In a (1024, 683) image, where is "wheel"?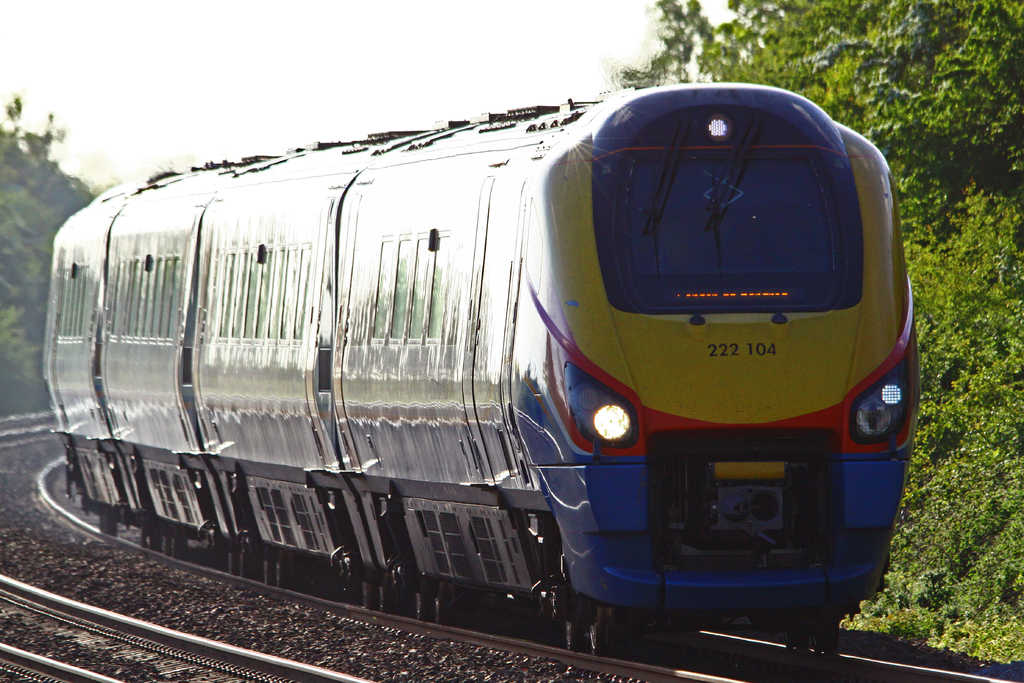
left=360, top=580, right=371, bottom=609.
